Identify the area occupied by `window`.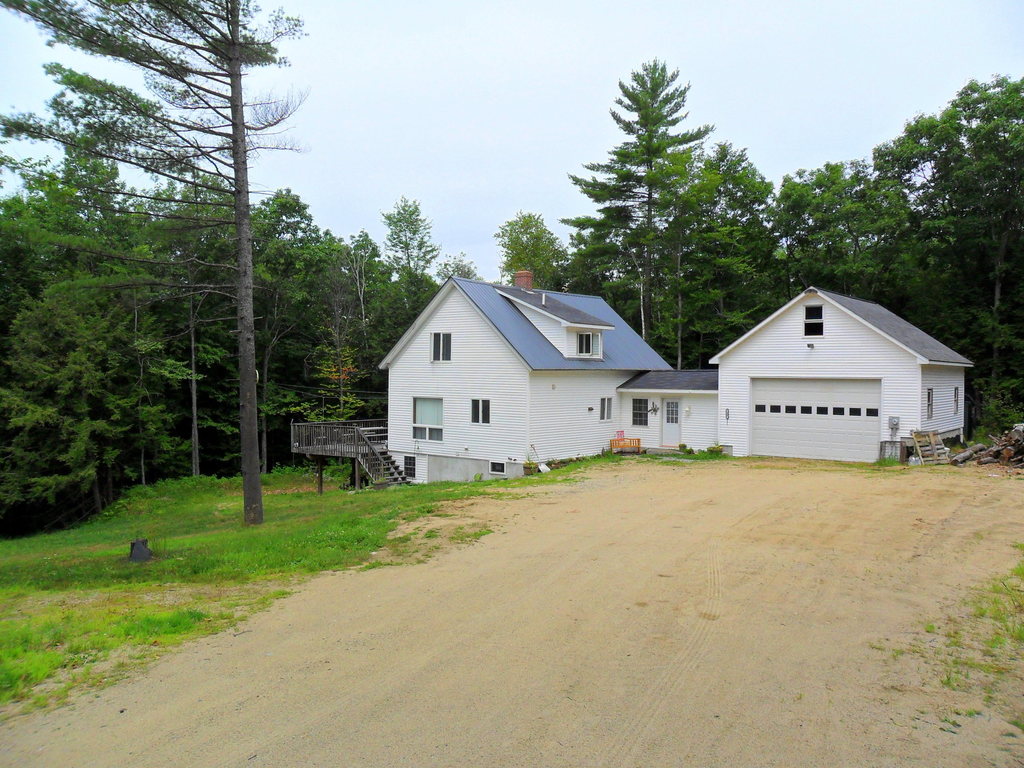
Area: {"left": 429, "top": 333, "right": 453, "bottom": 362}.
